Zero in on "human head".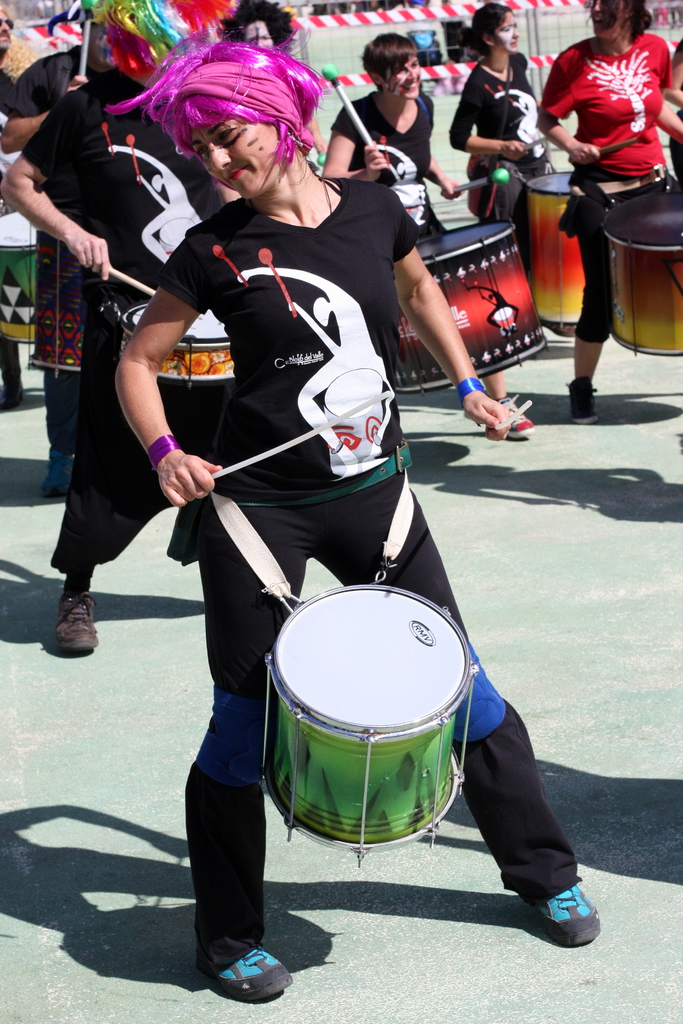
Zeroed in: bbox(127, 42, 338, 188).
